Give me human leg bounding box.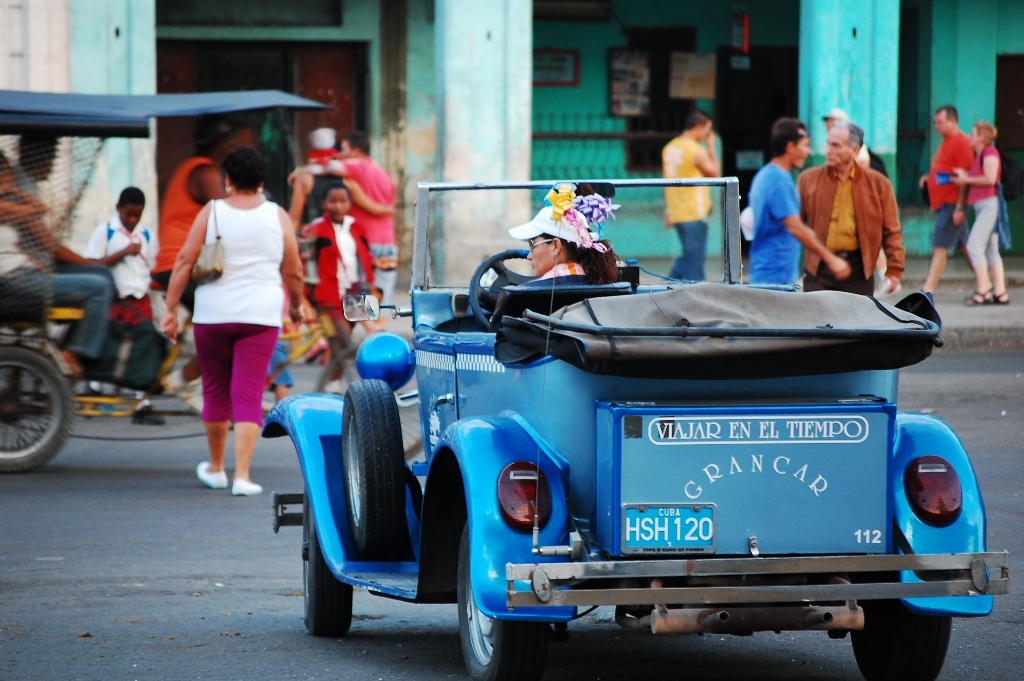
<bbox>929, 213, 946, 301</bbox>.
